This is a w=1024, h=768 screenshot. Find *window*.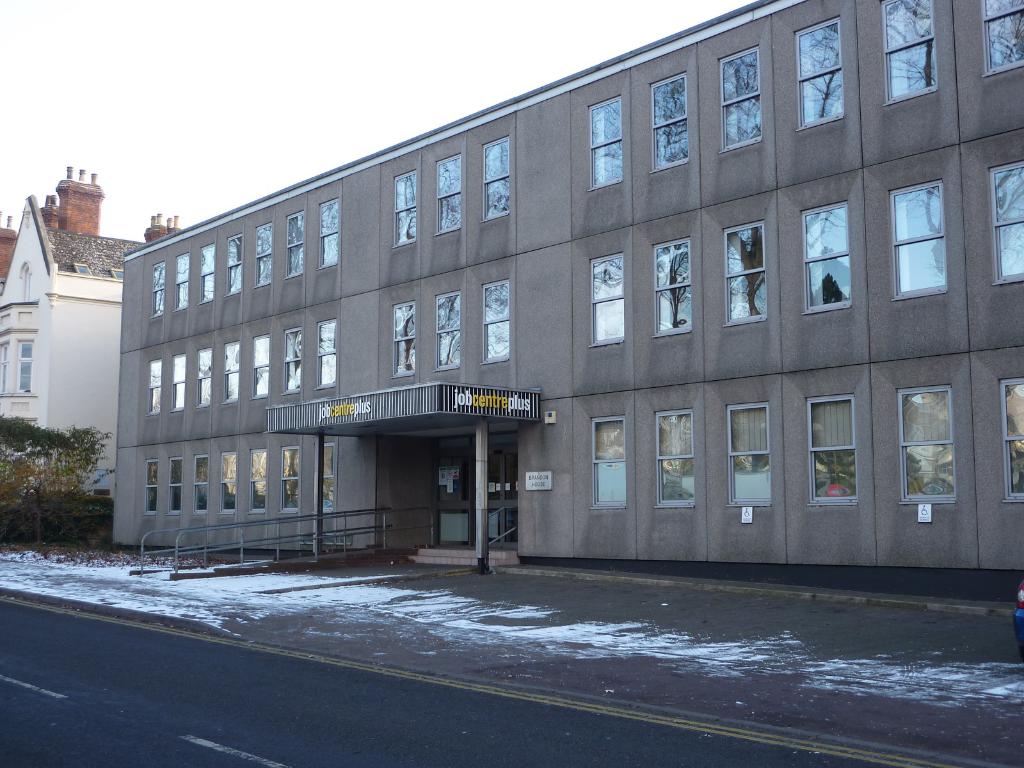
Bounding box: <box>588,95,624,193</box>.
